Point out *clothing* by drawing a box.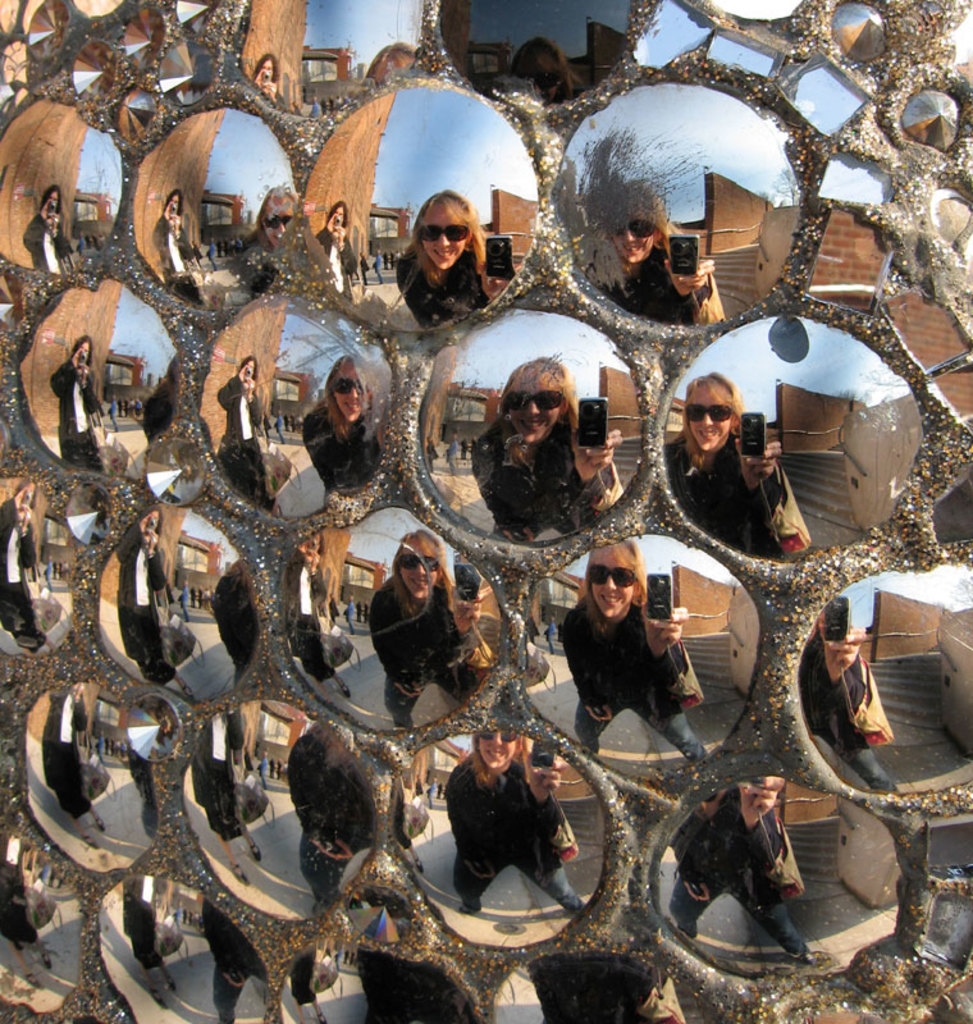
662, 436, 814, 566.
